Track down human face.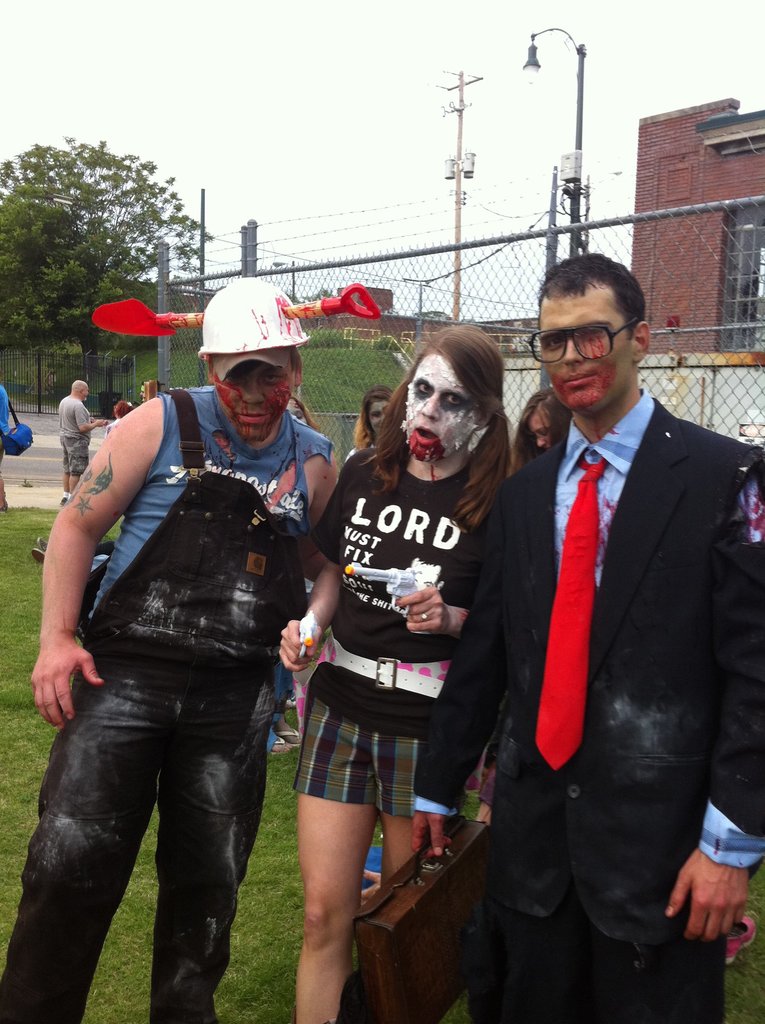
Tracked to select_region(213, 358, 294, 442).
